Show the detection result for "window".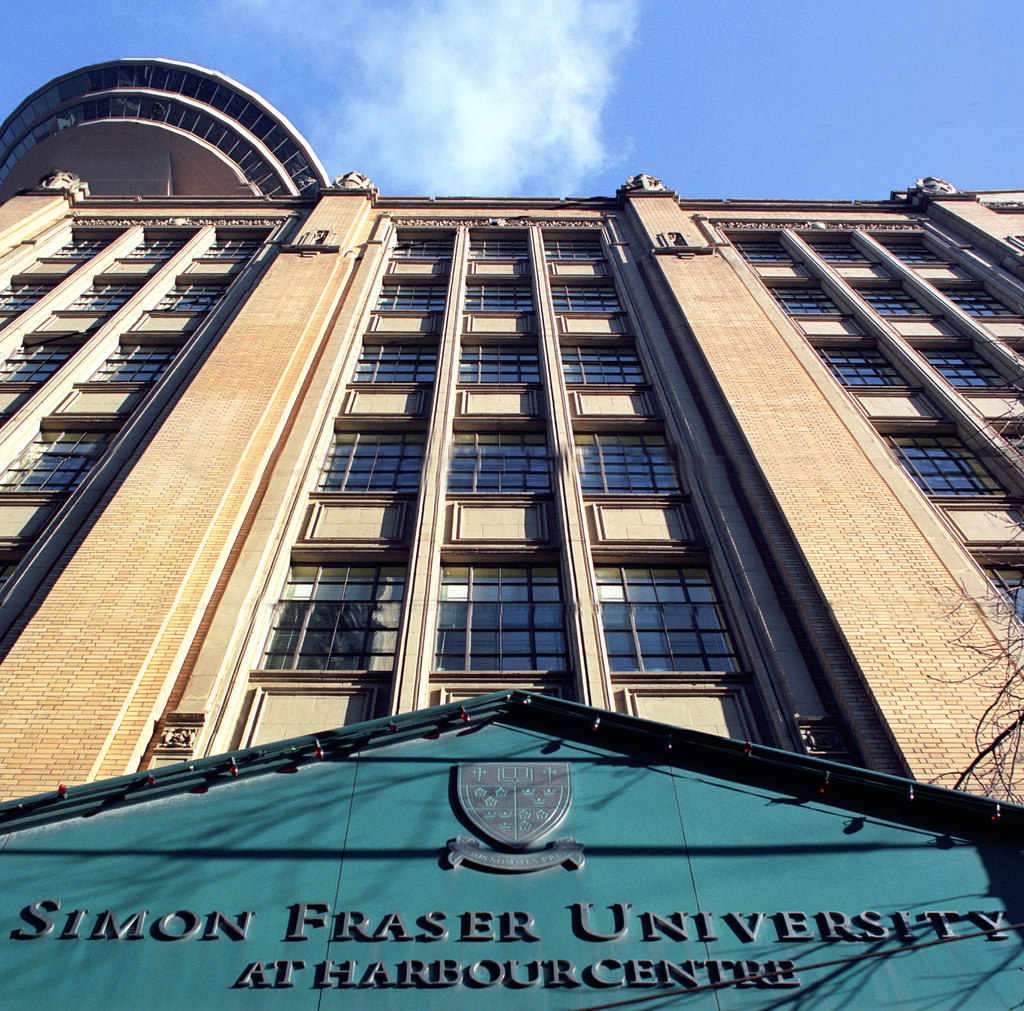
[x1=148, y1=285, x2=229, y2=314].
